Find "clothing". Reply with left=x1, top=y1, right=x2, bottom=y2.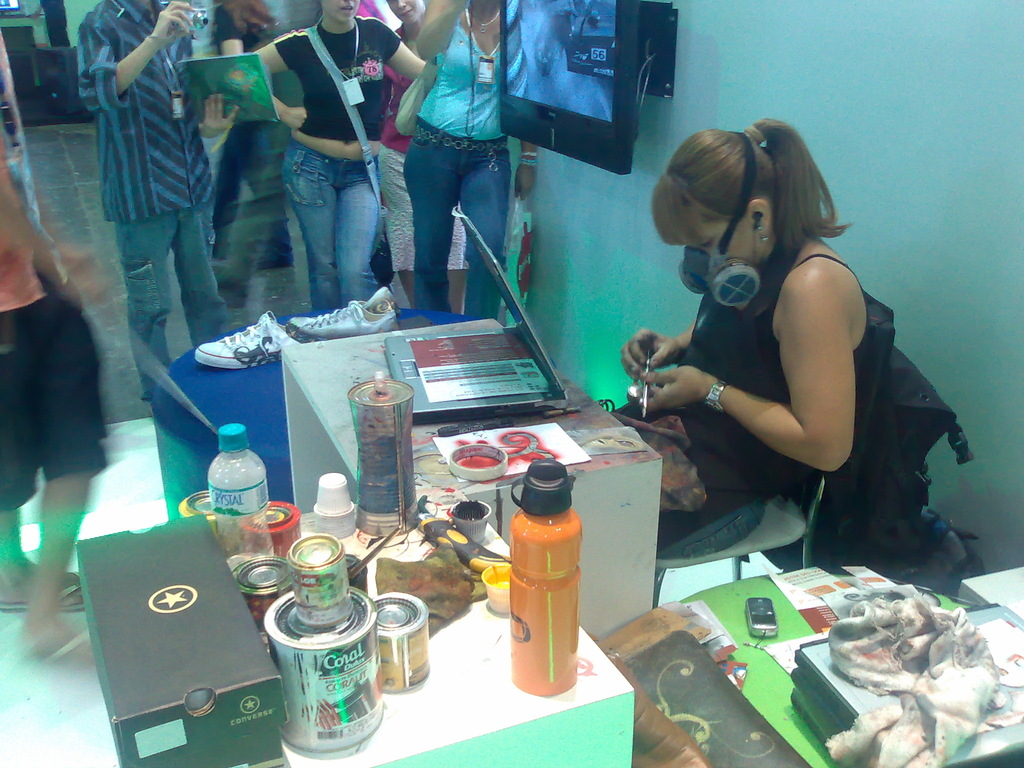
left=258, top=0, right=387, bottom=293.
